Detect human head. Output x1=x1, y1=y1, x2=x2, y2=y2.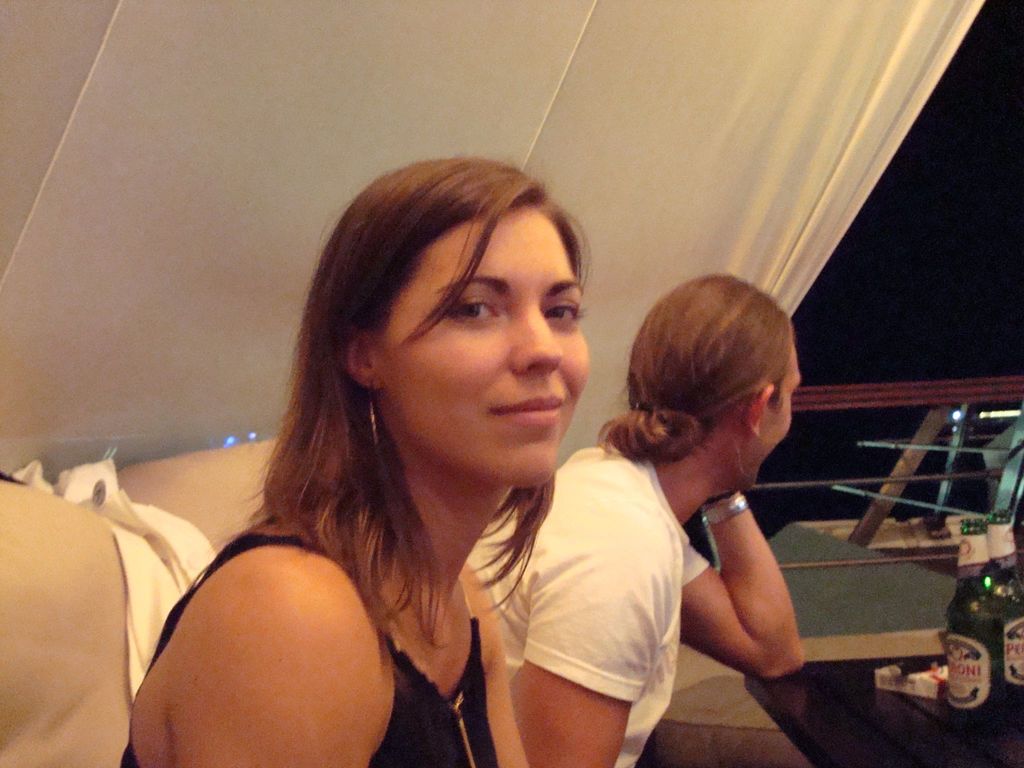
x1=629, y1=274, x2=805, y2=492.
